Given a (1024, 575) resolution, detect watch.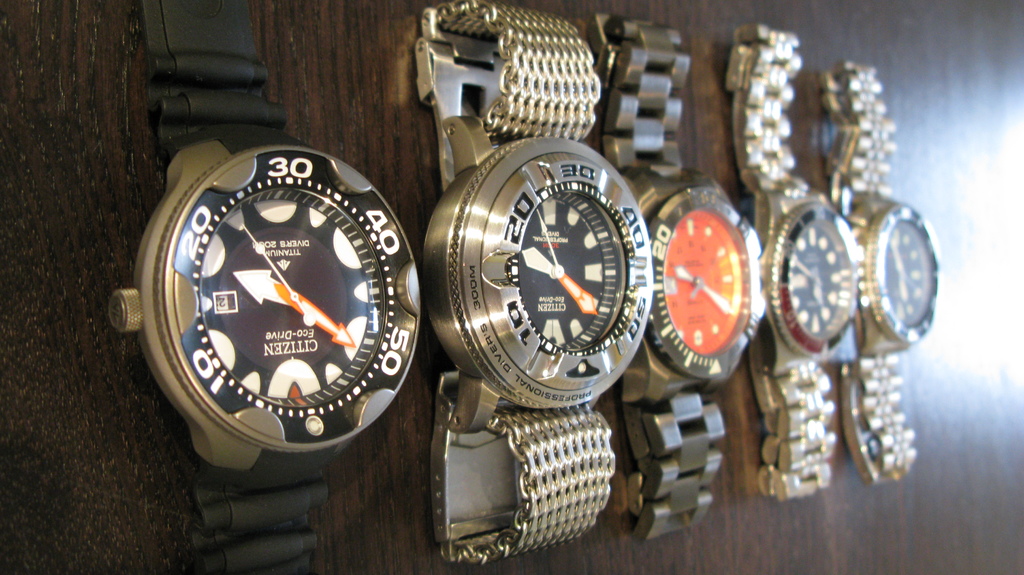
crop(598, 12, 758, 539).
